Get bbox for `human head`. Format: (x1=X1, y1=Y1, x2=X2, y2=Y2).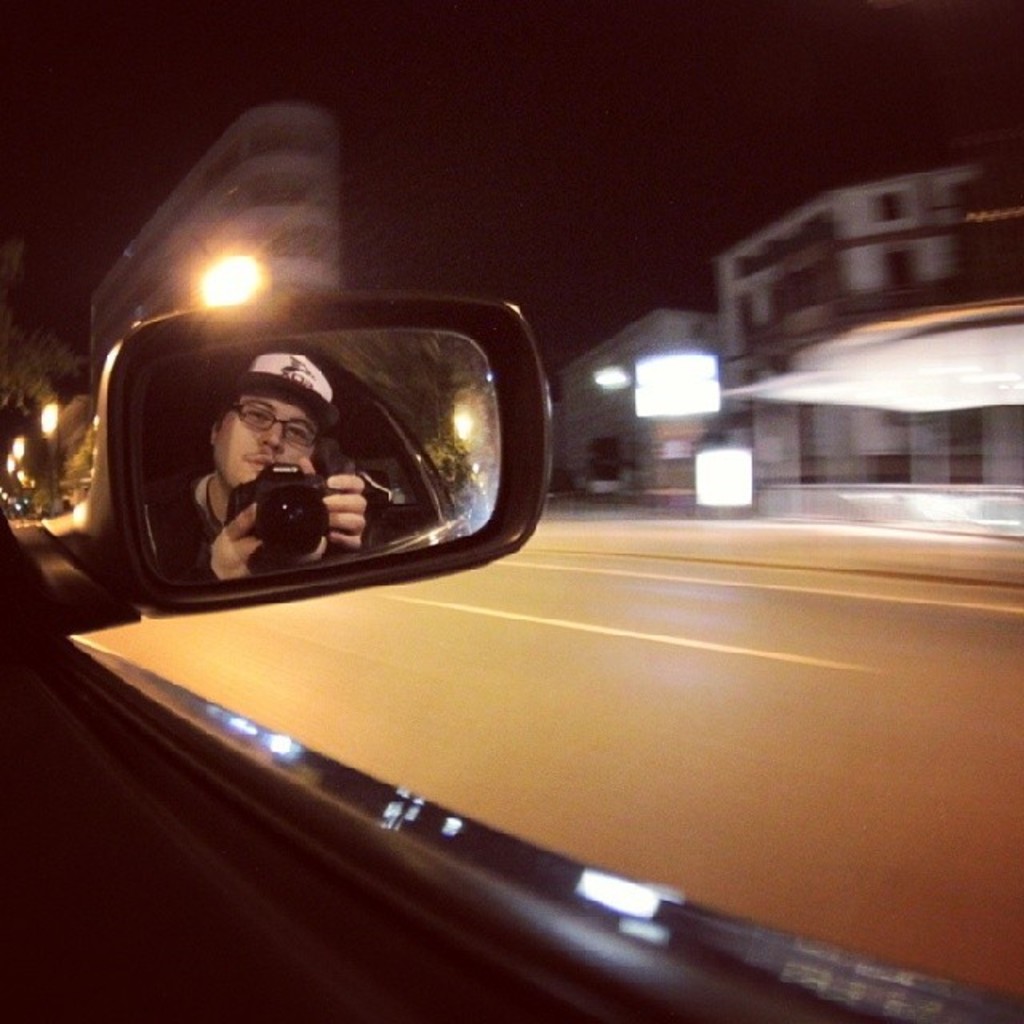
(x1=190, y1=358, x2=315, y2=491).
